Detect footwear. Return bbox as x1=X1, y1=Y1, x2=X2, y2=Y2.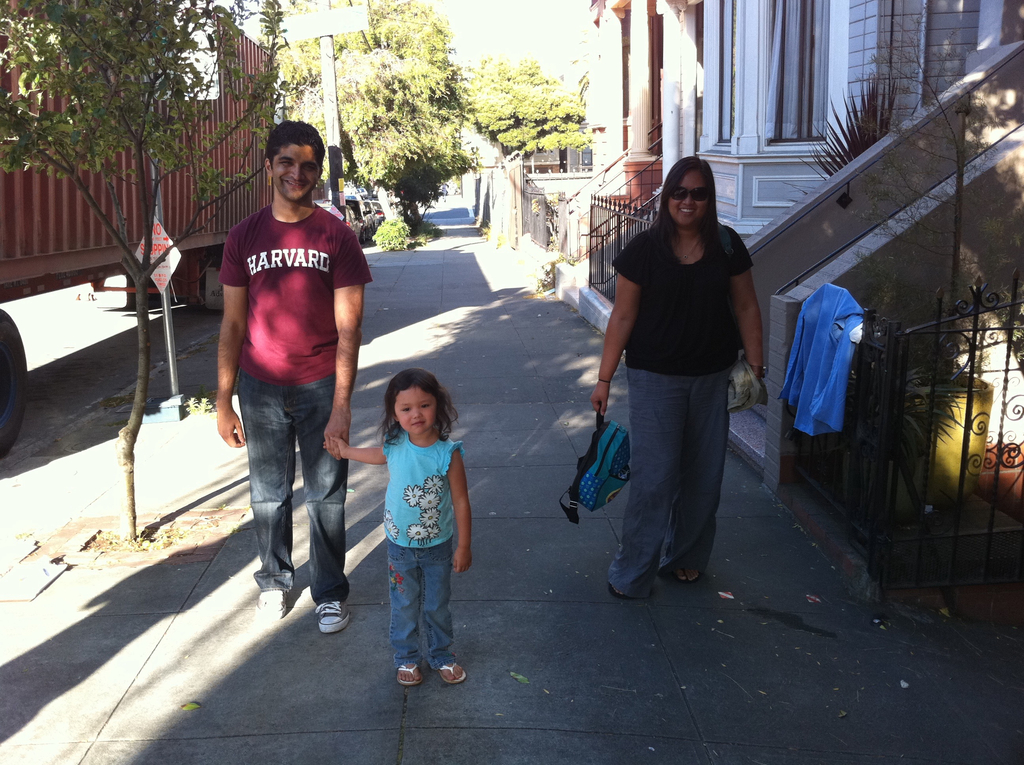
x1=670, y1=568, x2=701, y2=583.
